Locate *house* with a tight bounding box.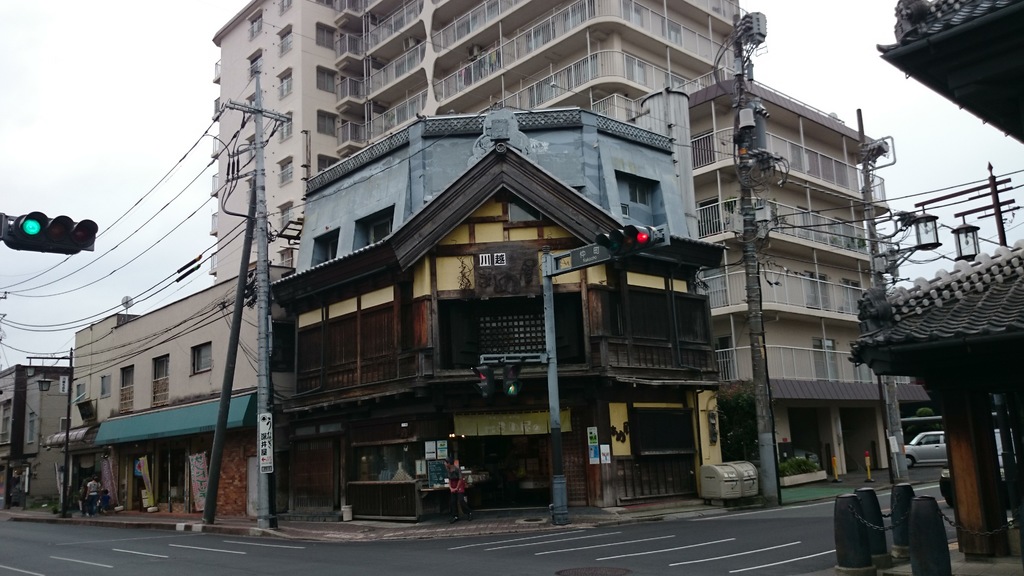
(56,266,269,519).
